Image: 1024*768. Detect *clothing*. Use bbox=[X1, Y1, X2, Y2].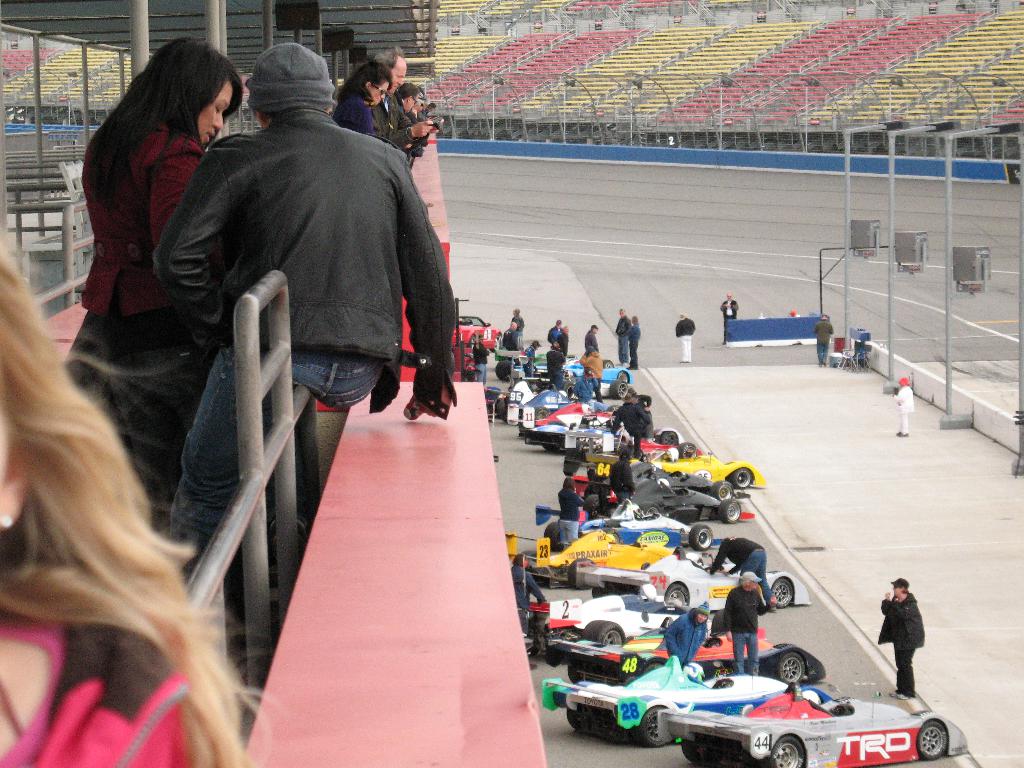
bbox=[616, 319, 632, 360].
